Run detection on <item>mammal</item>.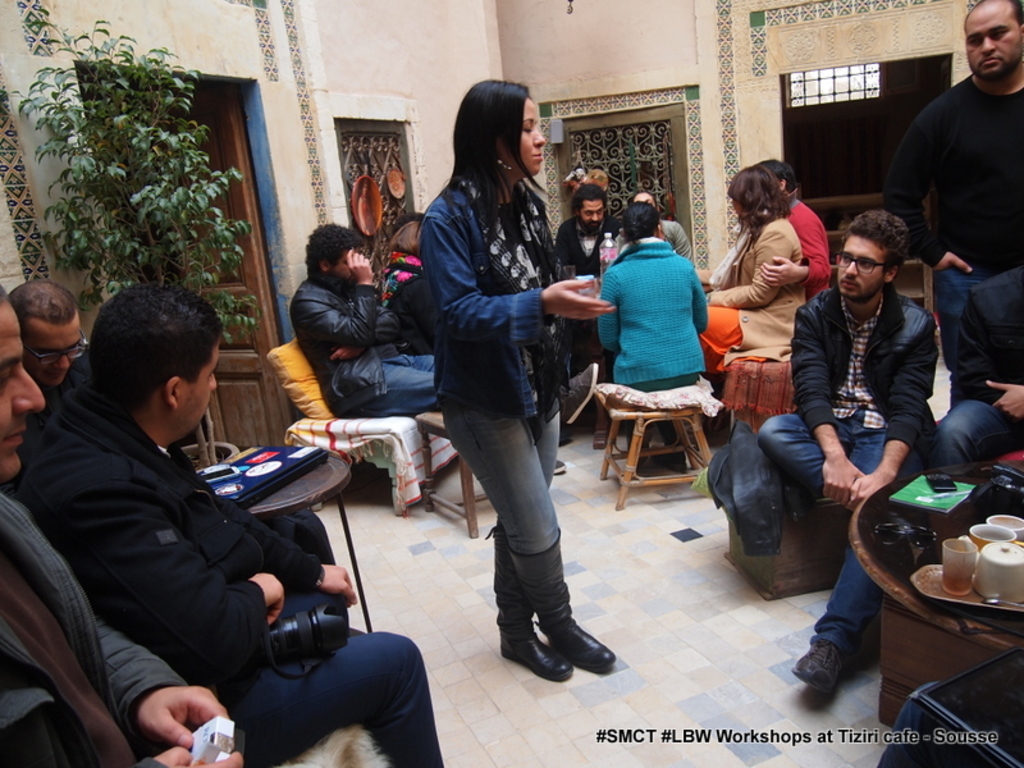
Result: <box>765,156,842,305</box>.
